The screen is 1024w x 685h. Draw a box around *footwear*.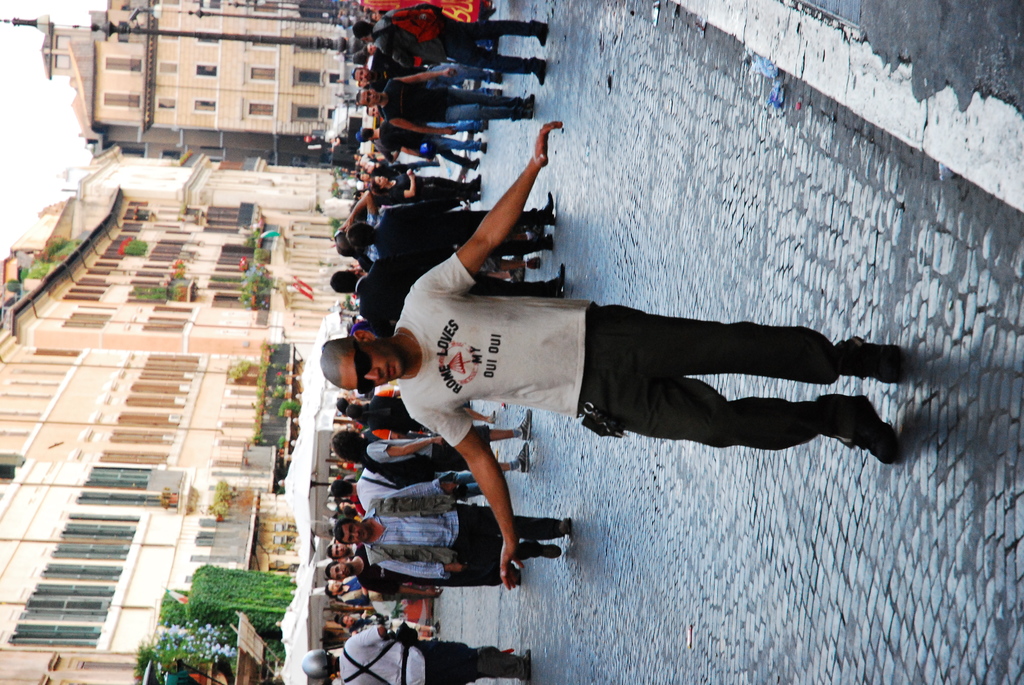
crop(544, 234, 552, 249).
